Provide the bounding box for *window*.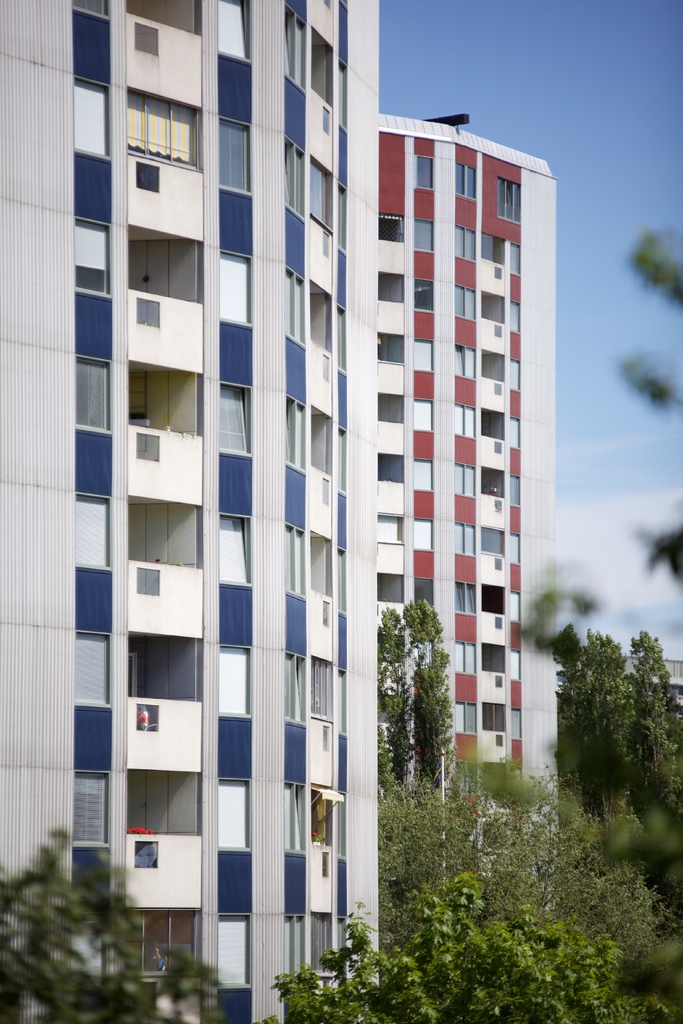
(511,651,522,680).
